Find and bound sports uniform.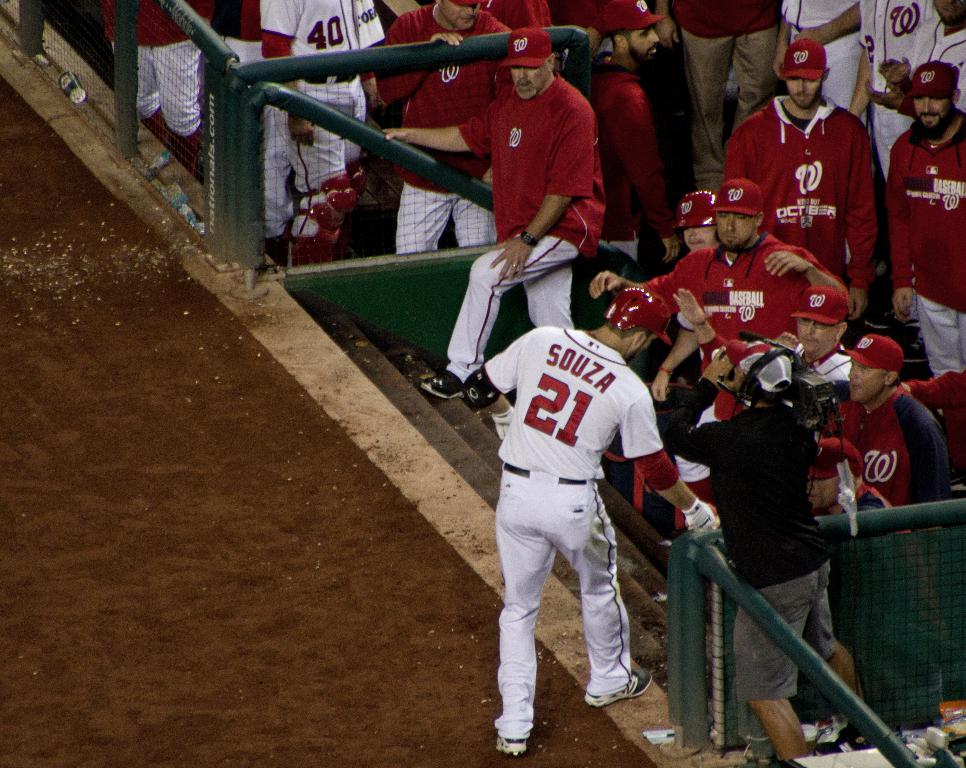
Bound: <bbox>106, 0, 220, 165</bbox>.
